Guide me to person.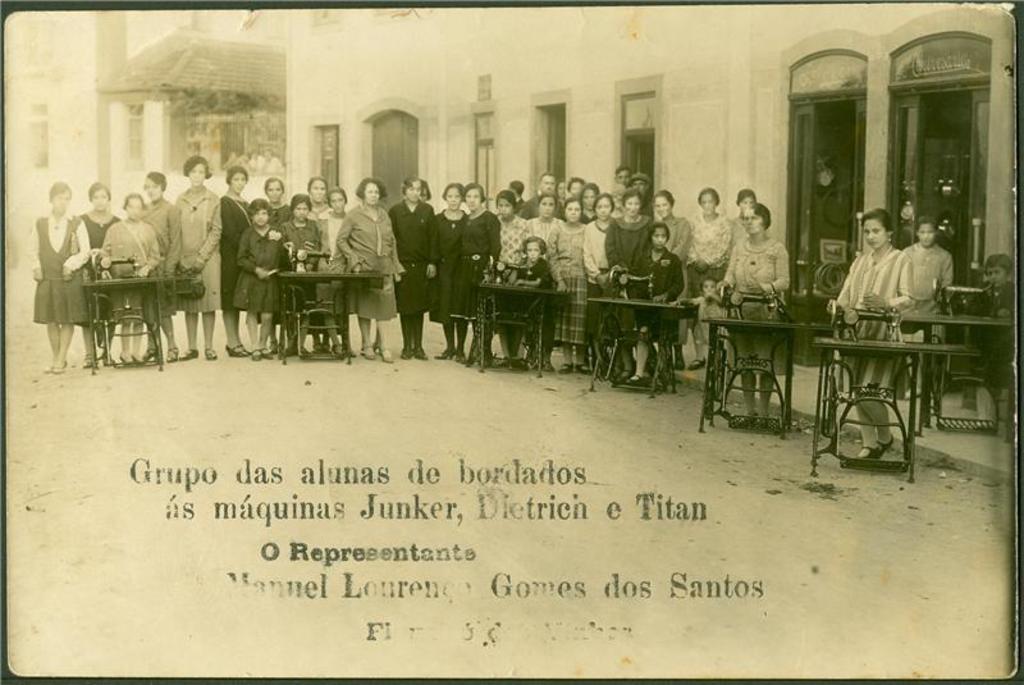
Guidance: (440, 177, 502, 353).
